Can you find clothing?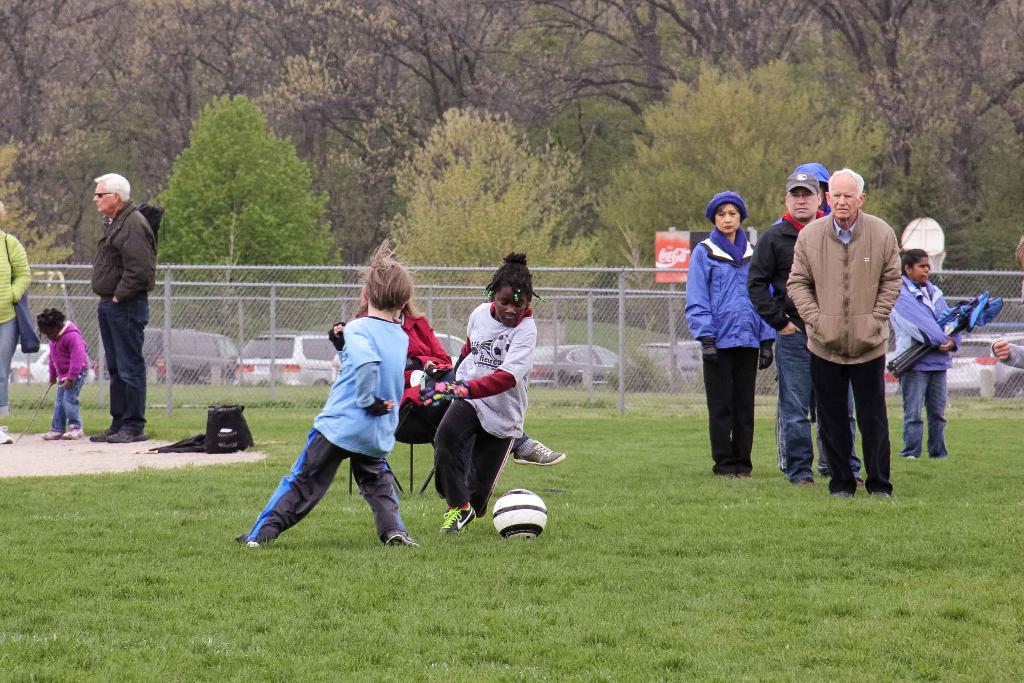
Yes, bounding box: 0:235:38:407.
